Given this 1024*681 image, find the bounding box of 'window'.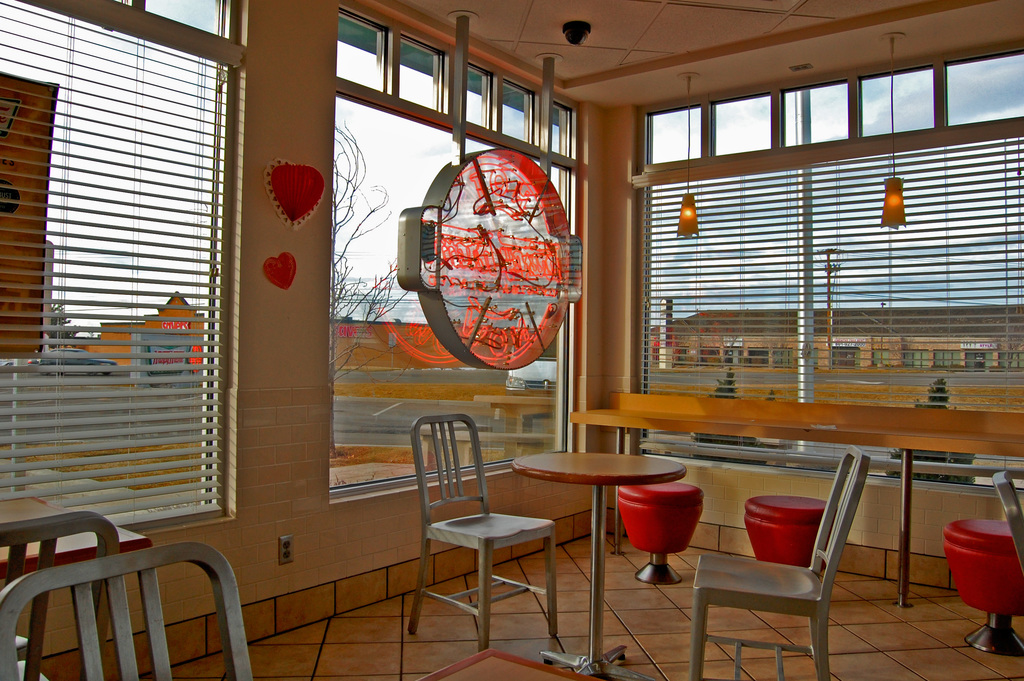
region(675, 347, 684, 366).
